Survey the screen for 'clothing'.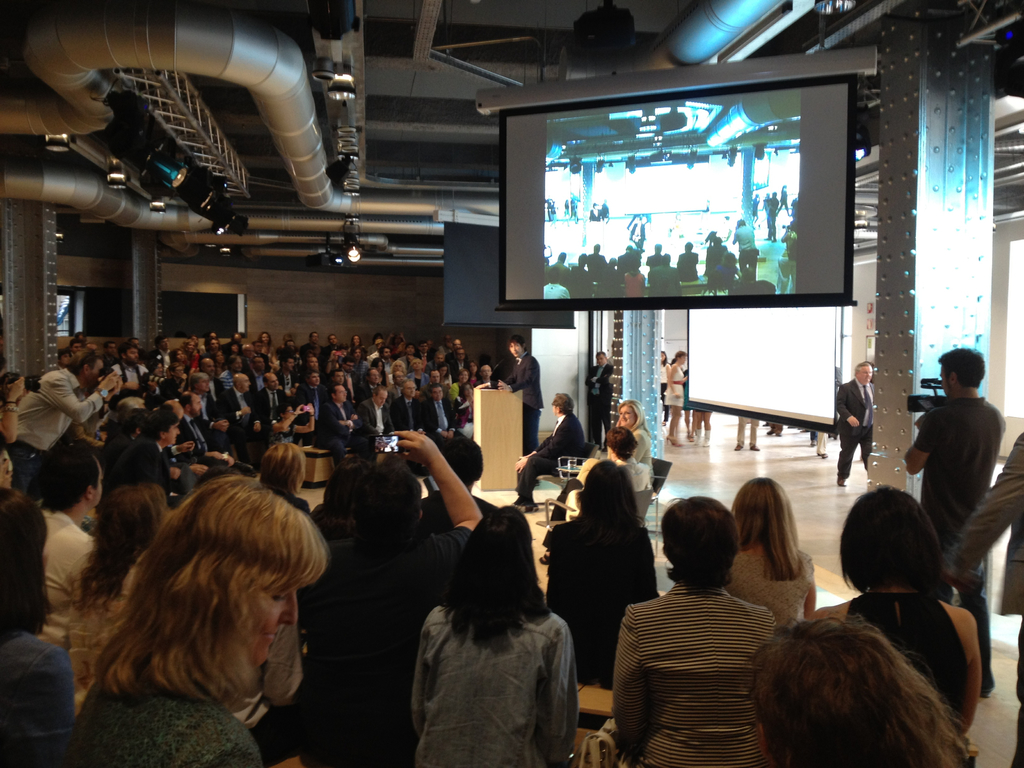
Survey found: l=408, t=600, r=572, b=767.
